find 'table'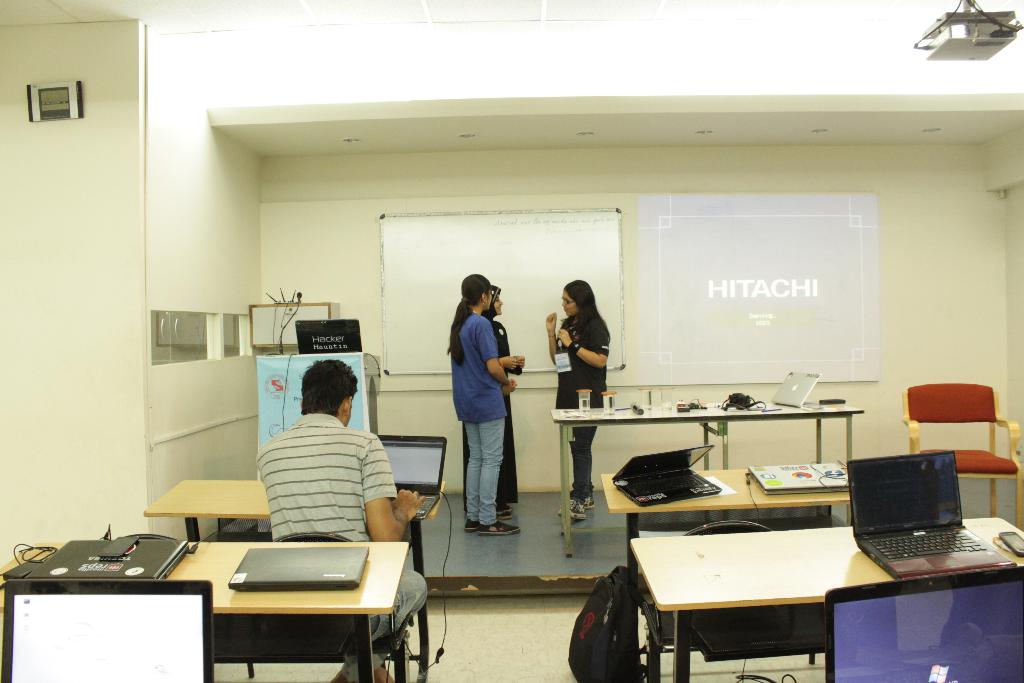
region(614, 516, 966, 677)
